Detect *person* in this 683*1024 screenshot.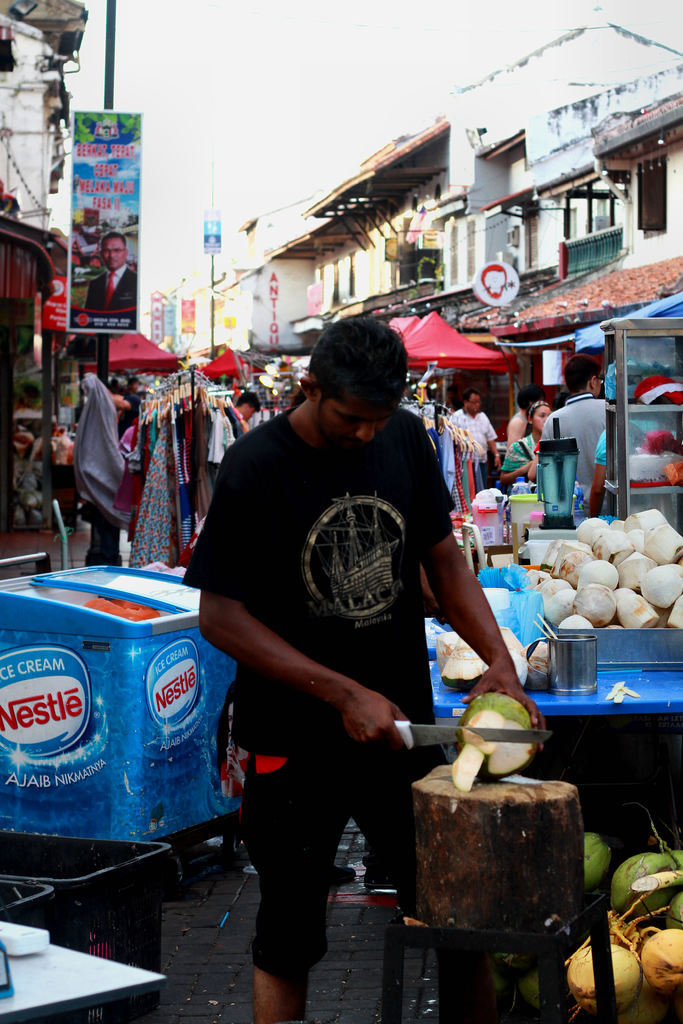
Detection: BBox(497, 403, 539, 488).
